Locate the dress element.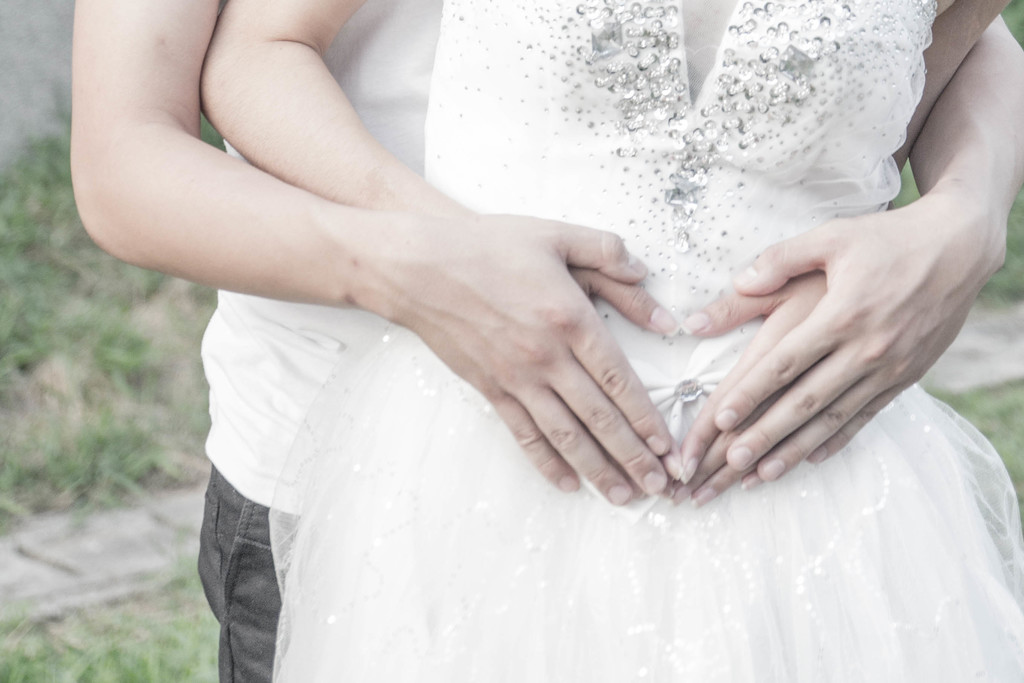
Element bbox: region(271, 0, 1023, 682).
